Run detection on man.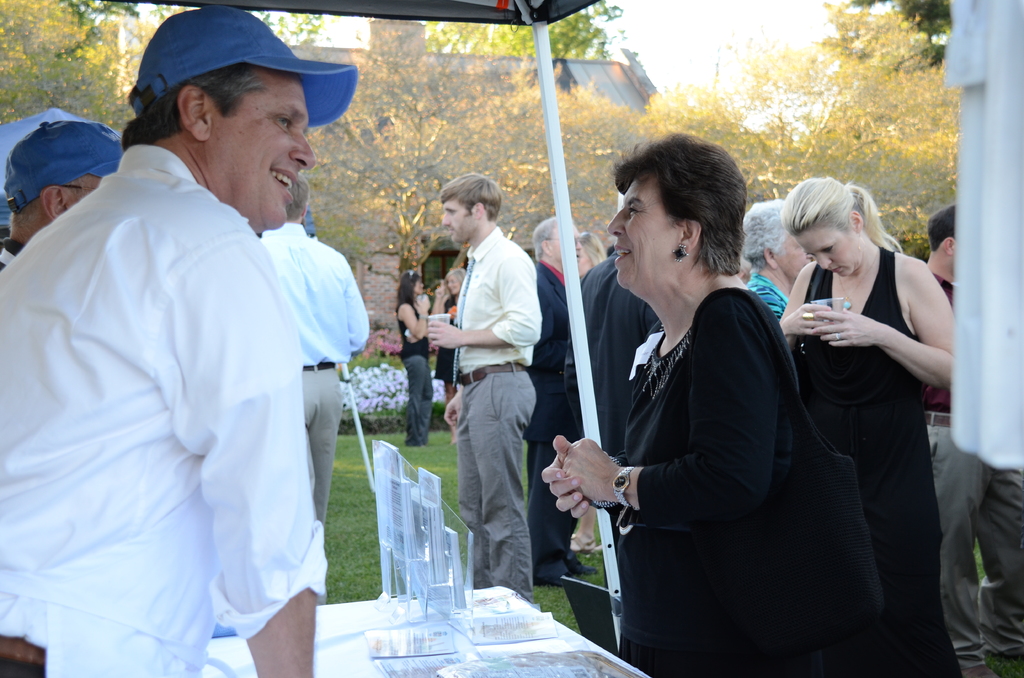
Result: rect(425, 169, 544, 608).
